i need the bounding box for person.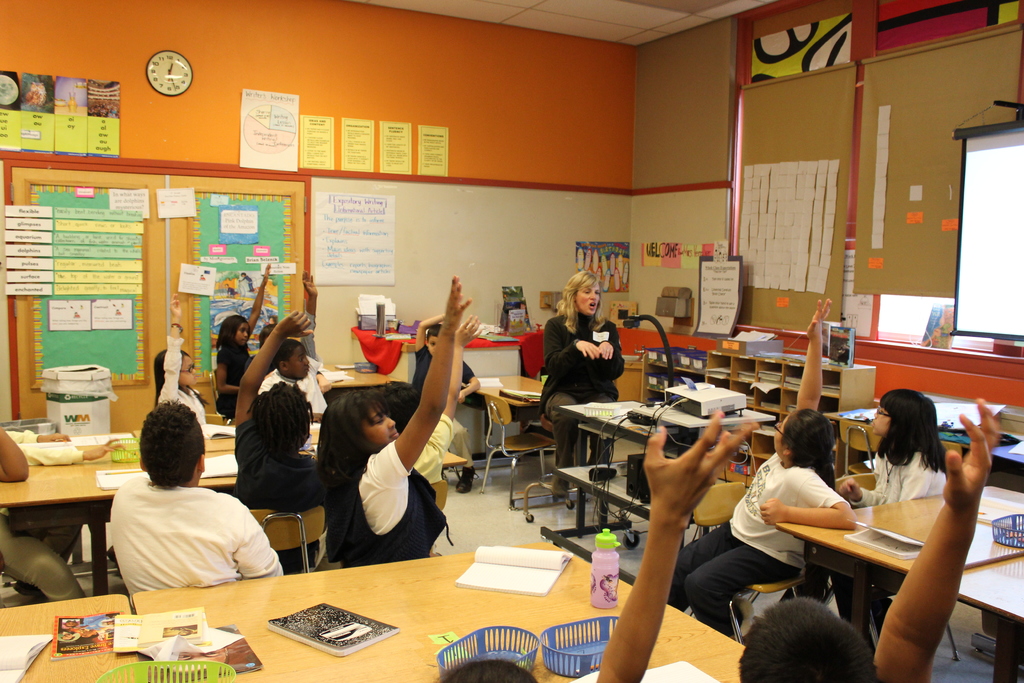
Here it is: bbox=[738, 395, 1002, 682].
